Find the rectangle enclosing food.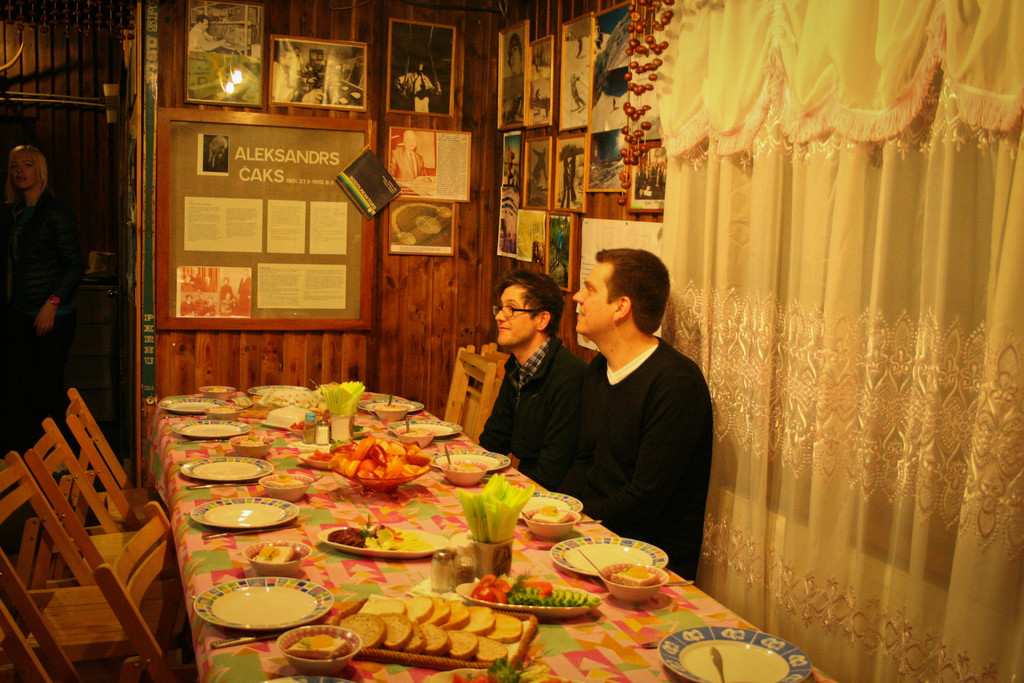
bbox(371, 402, 410, 411).
